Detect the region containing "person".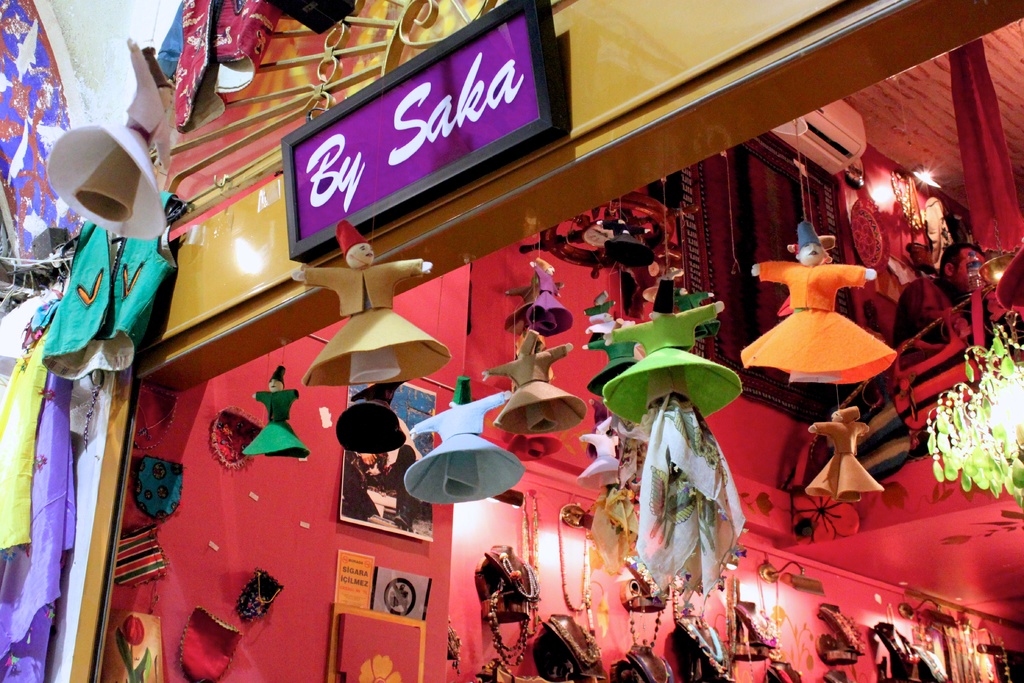
[x1=406, y1=374, x2=524, y2=508].
